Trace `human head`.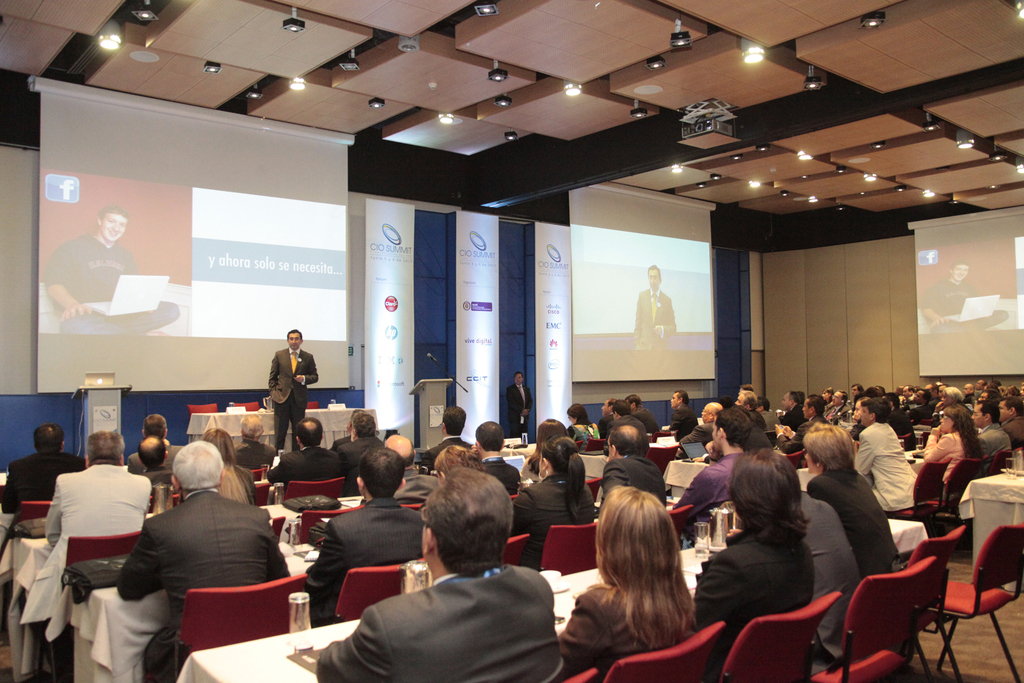
Traced to bbox(733, 395, 757, 413).
